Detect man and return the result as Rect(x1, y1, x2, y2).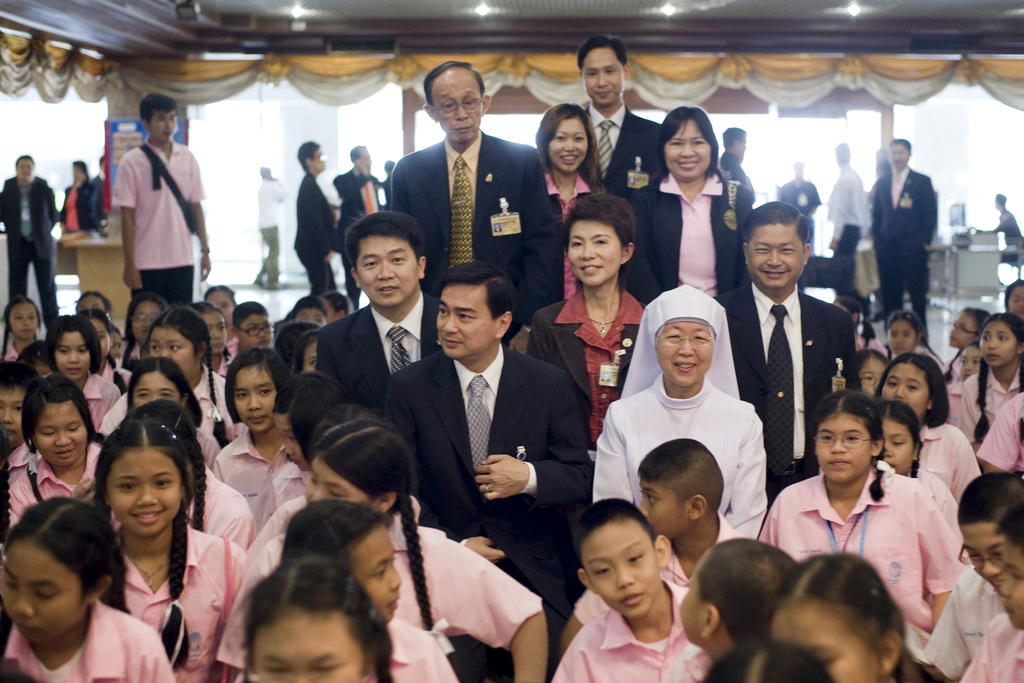
Rect(719, 124, 757, 220).
